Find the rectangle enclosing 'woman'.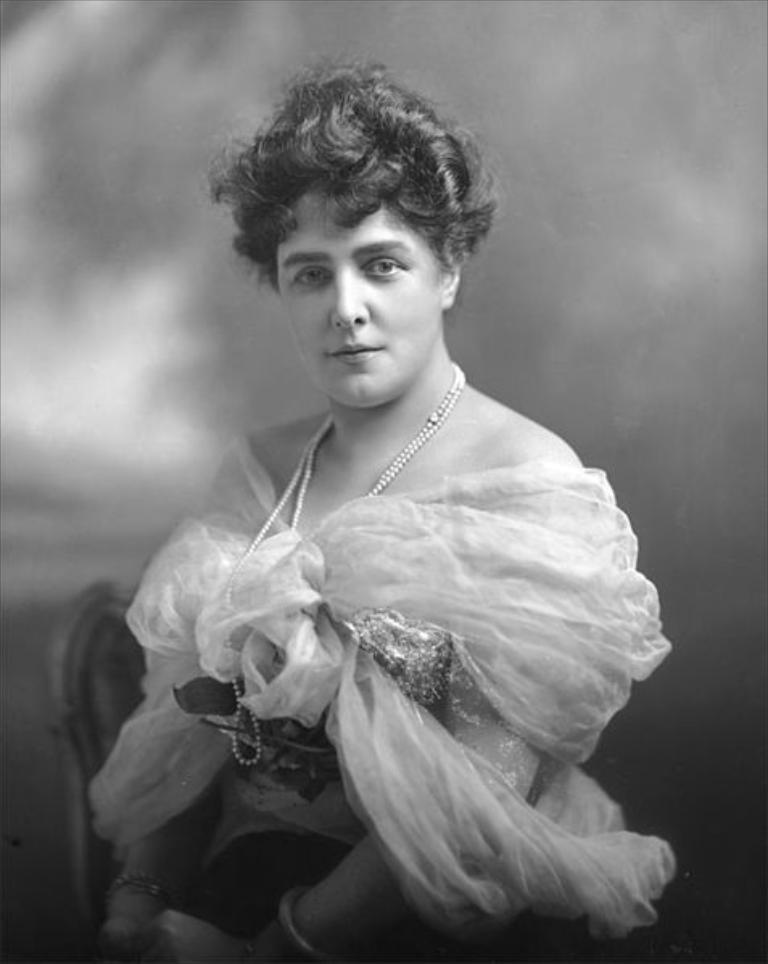
BBox(101, 108, 665, 943).
